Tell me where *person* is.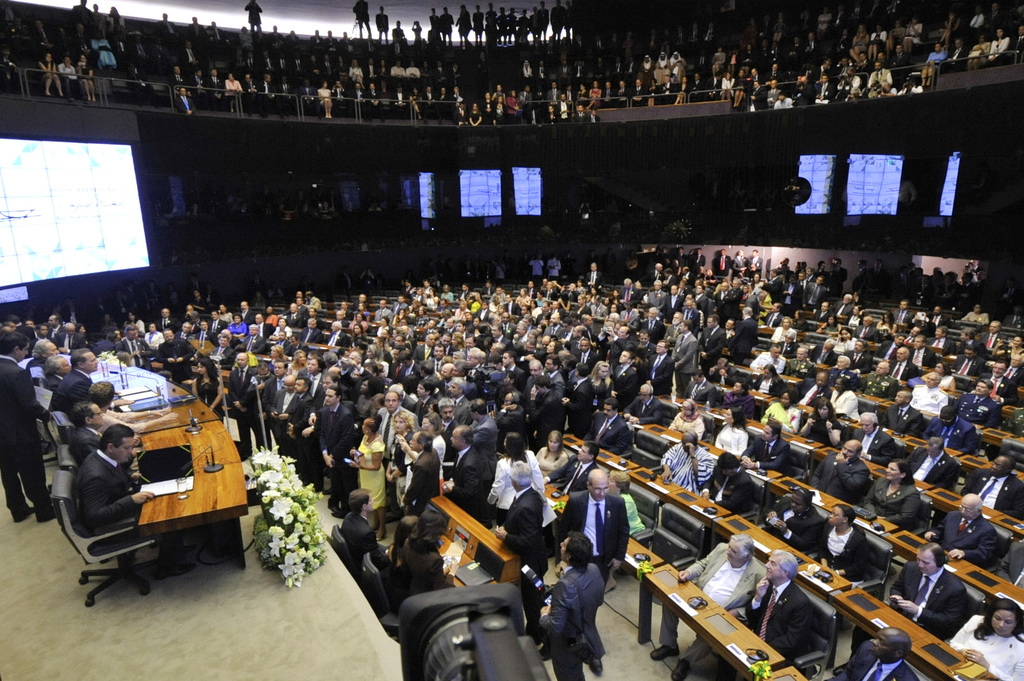
*person* is at left=377, top=390, right=428, bottom=429.
